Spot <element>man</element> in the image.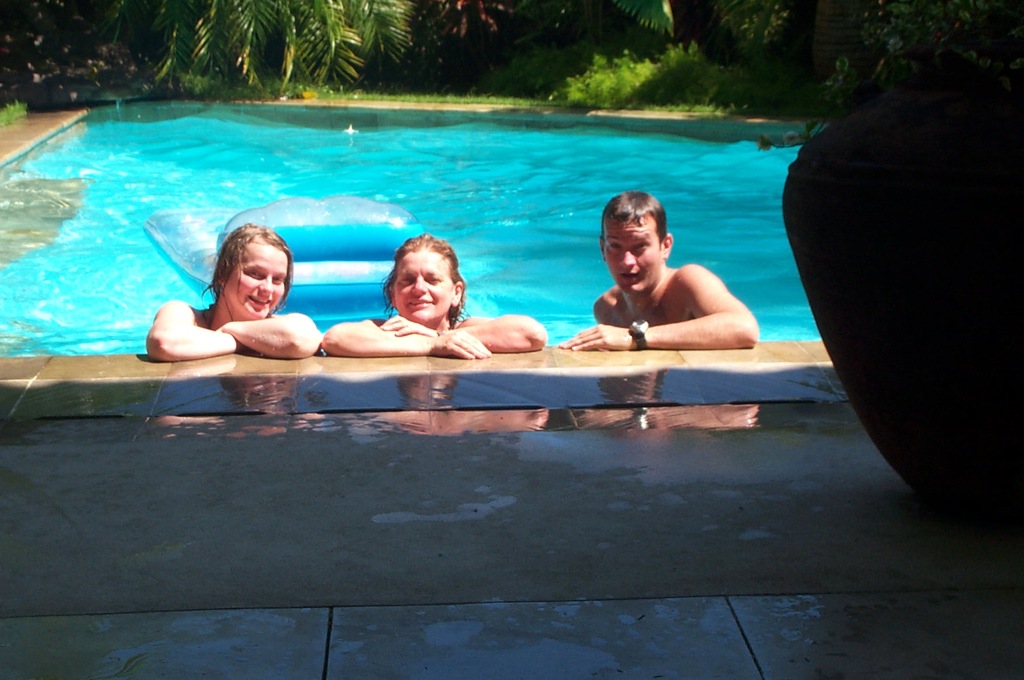
<element>man</element> found at BBox(559, 190, 761, 347).
